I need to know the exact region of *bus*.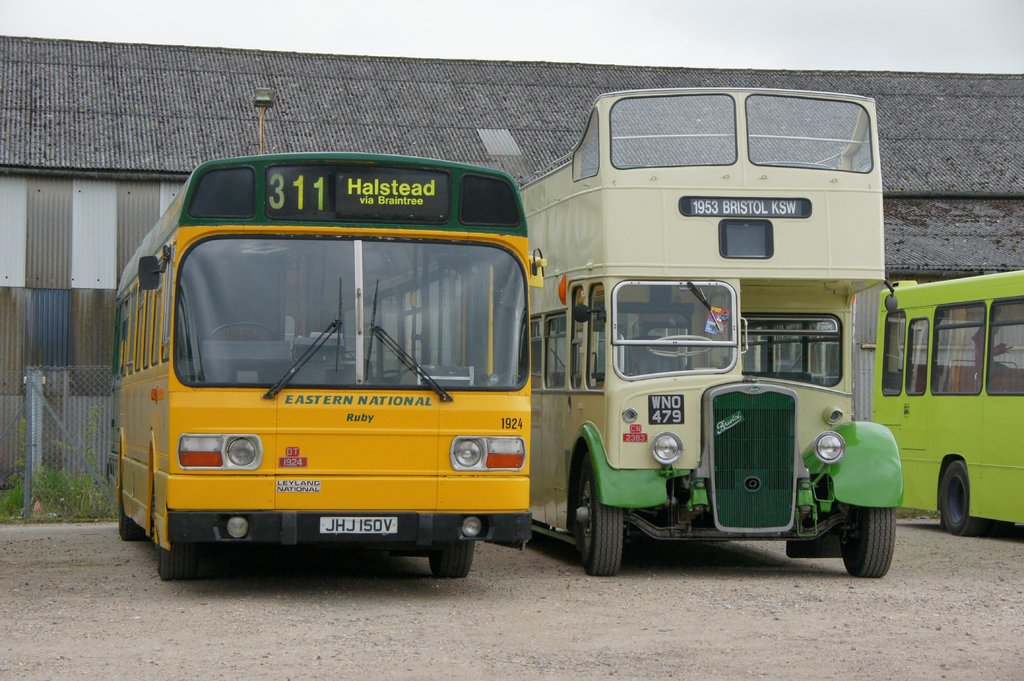
Region: rect(874, 268, 1023, 540).
